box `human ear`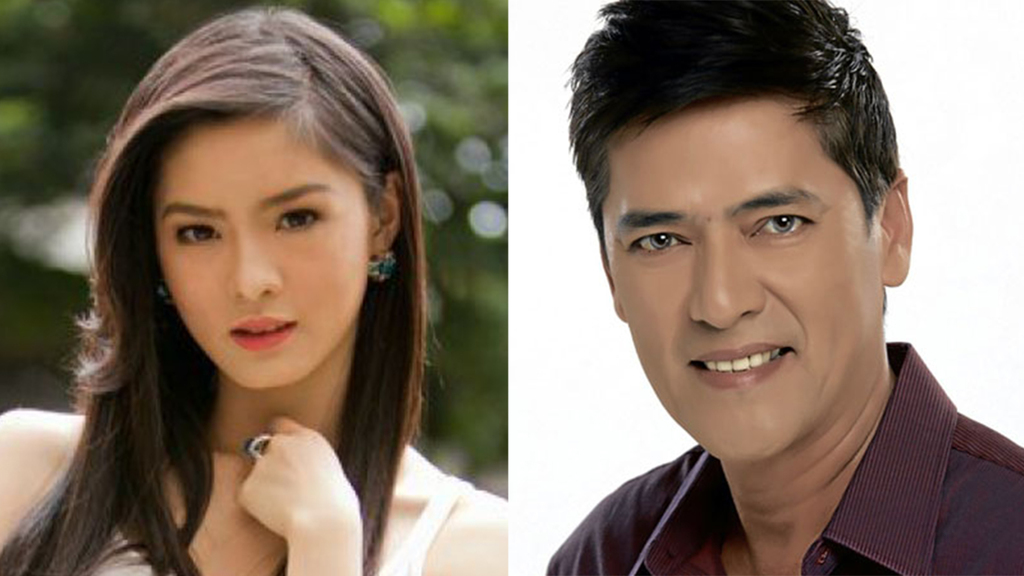
box=[883, 167, 913, 285]
